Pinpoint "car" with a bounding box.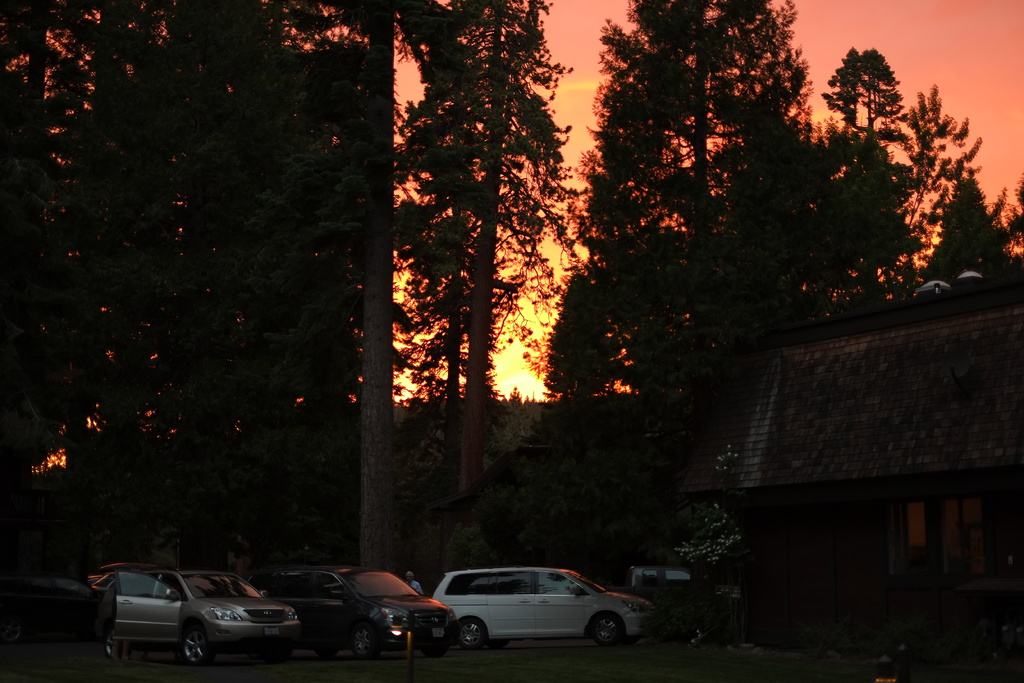
l=268, t=562, r=459, b=664.
